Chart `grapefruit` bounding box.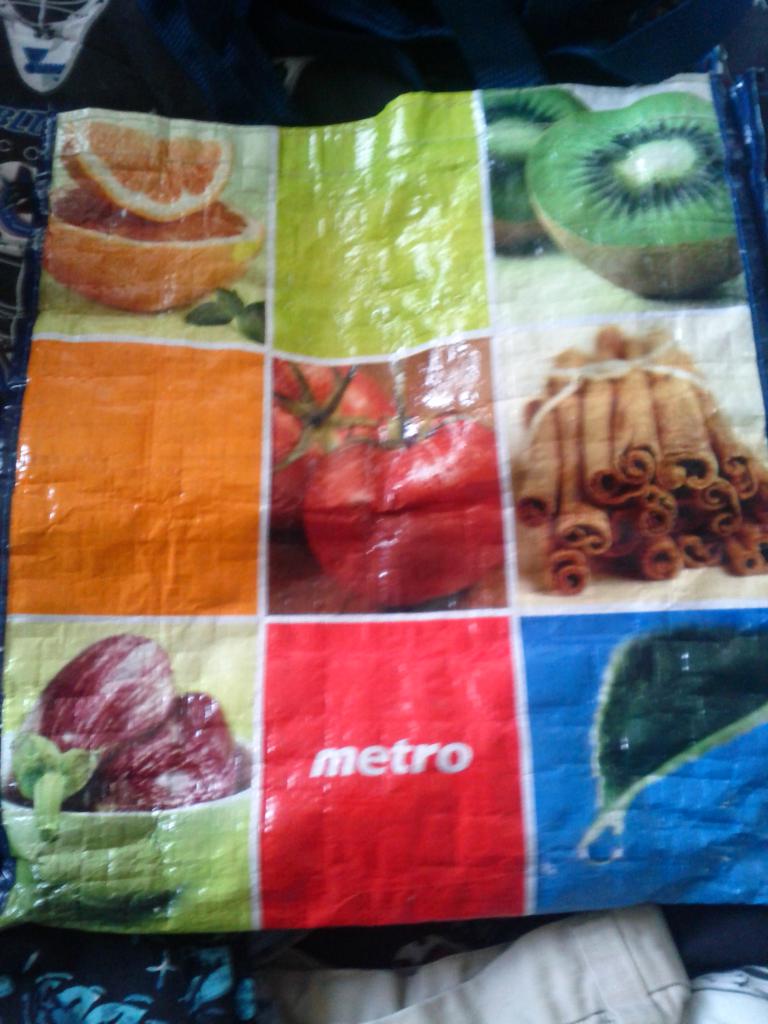
Charted: <region>63, 118, 234, 227</region>.
